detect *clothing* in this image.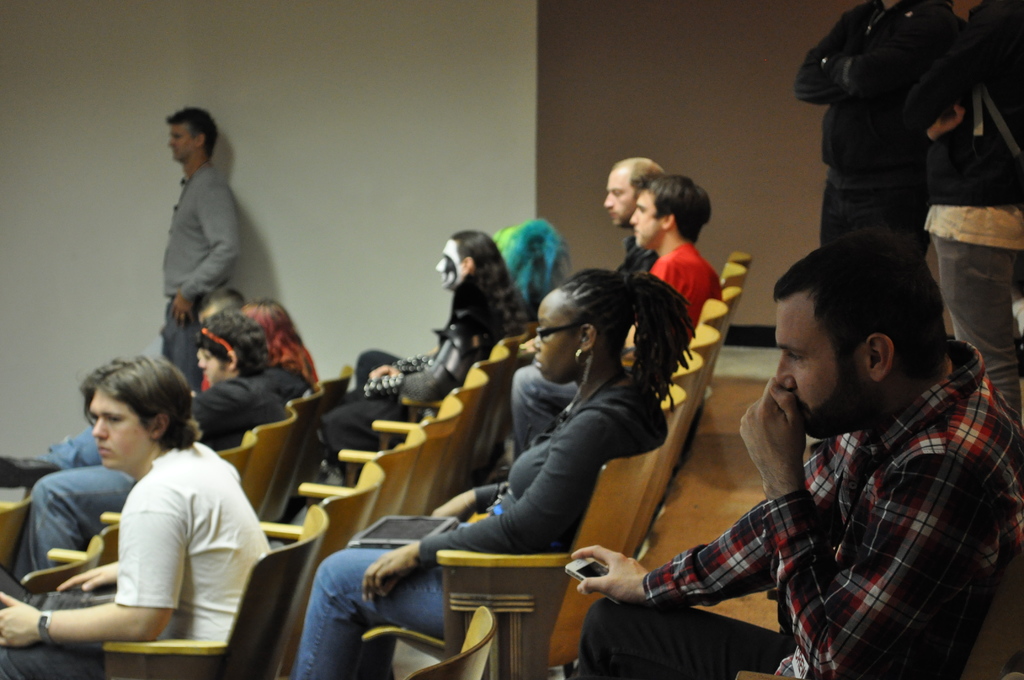
Detection: {"x1": 581, "y1": 339, "x2": 1023, "y2": 679}.
